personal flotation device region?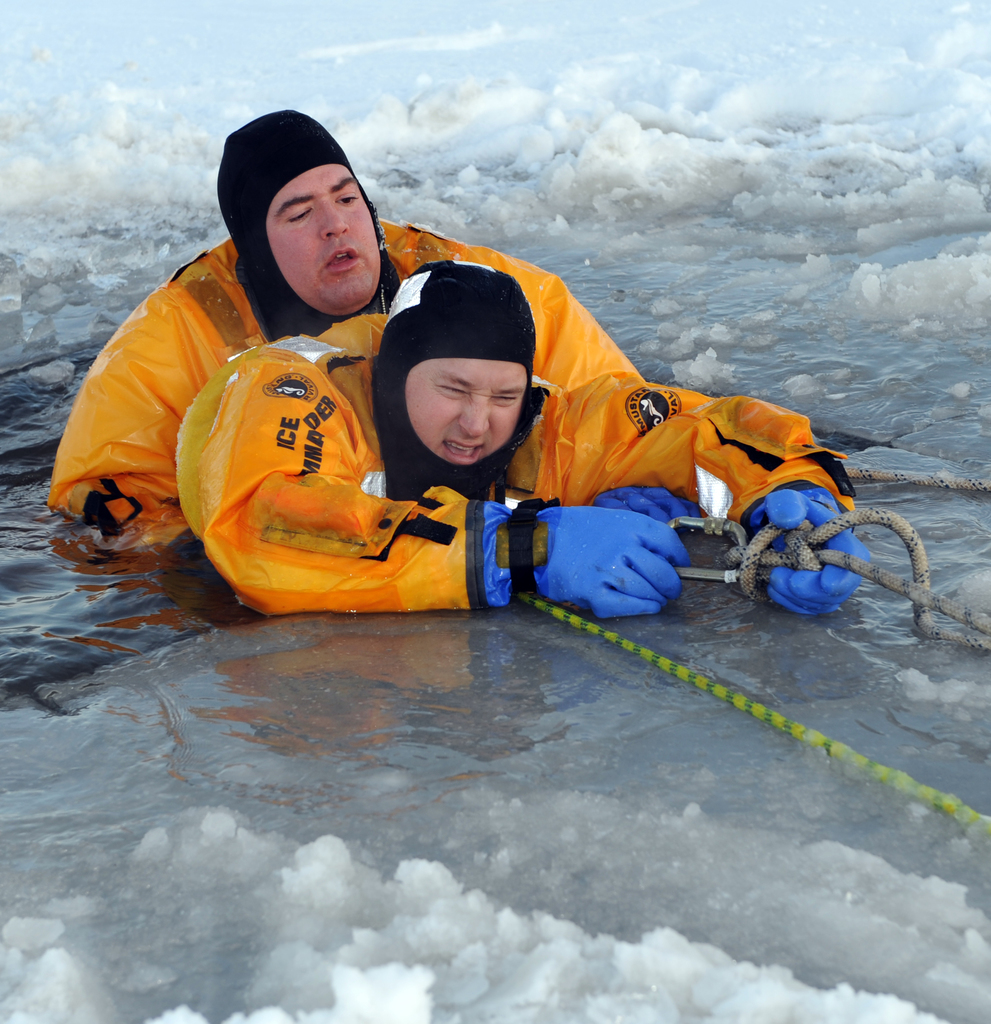
left=43, top=236, right=645, bottom=568
